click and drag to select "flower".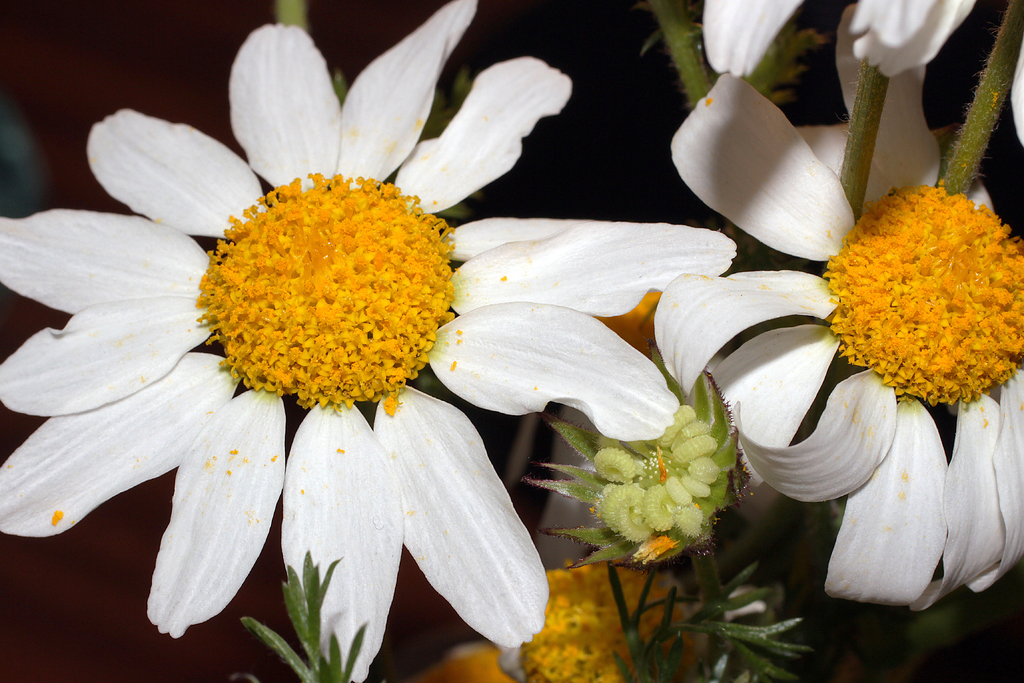
Selection: [2,1,735,682].
